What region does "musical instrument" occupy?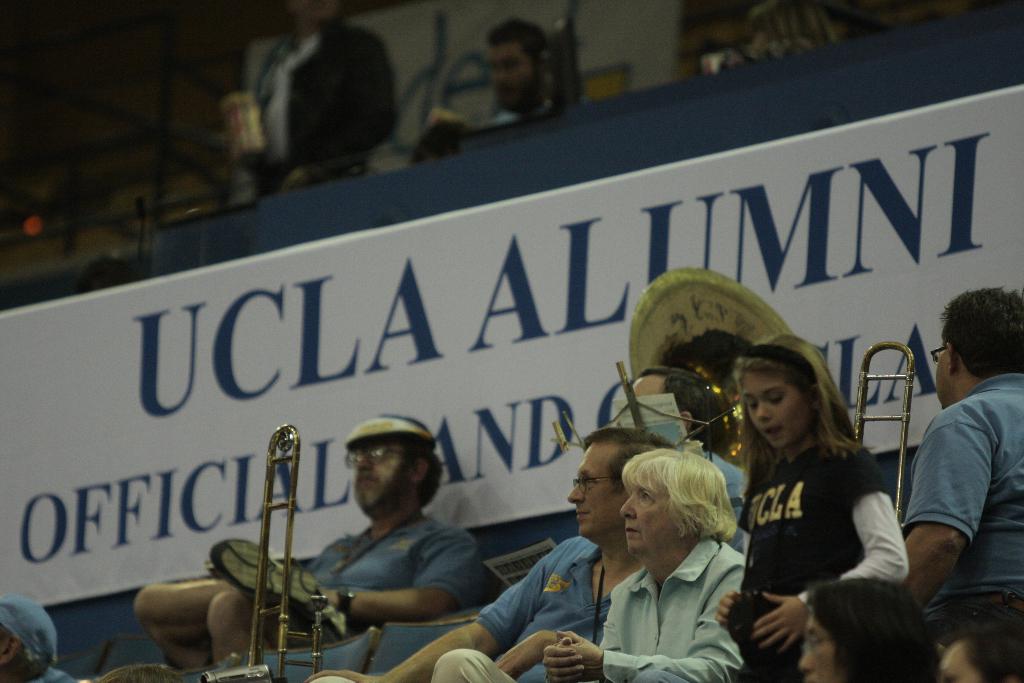
BBox(244, 419, 332, 679).
